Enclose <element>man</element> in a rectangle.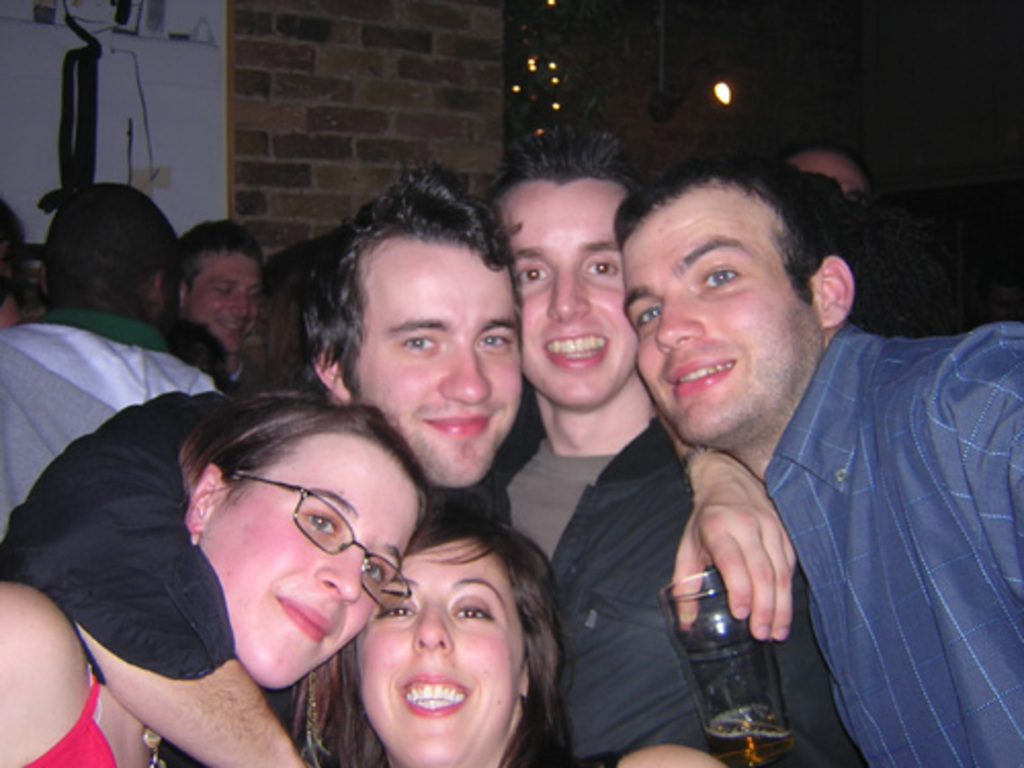
BBox(473, 131, 791, 662).
